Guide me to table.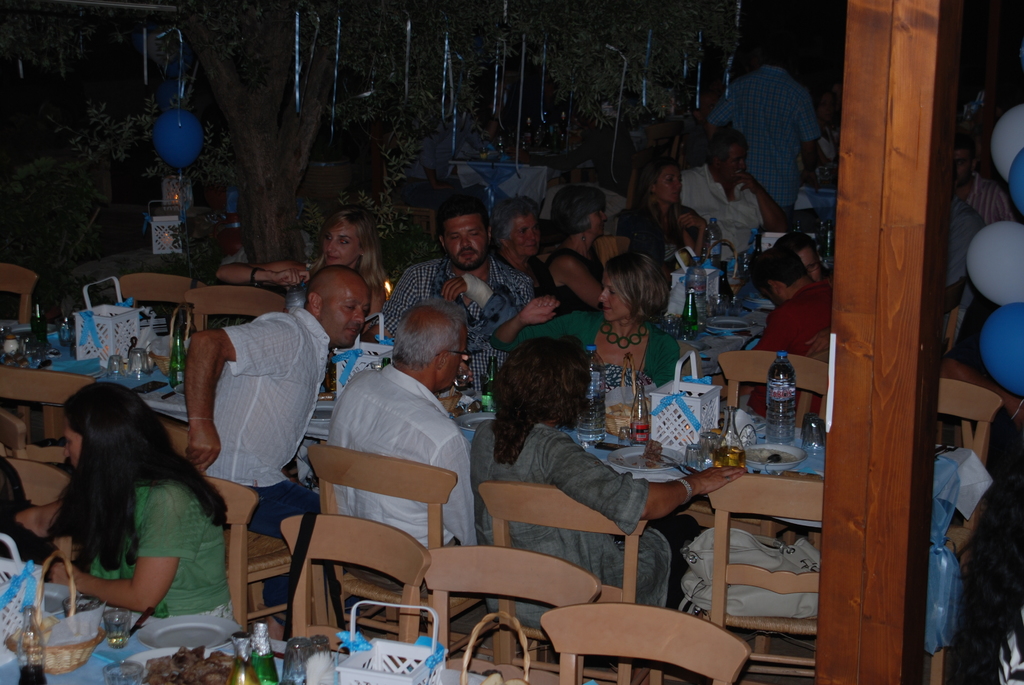
Guidance: <bbox>0, 544, 144, 683</bbox>.
